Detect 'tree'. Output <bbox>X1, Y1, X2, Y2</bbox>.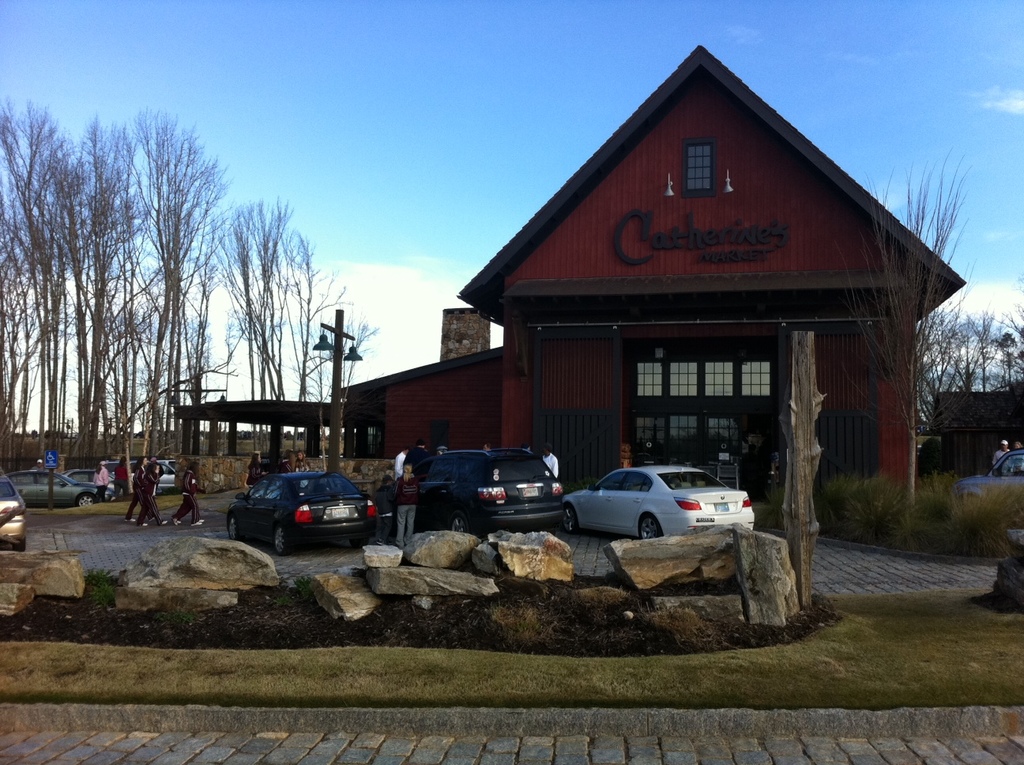
<bbox>833, 141, 980, 525</bbox>.
